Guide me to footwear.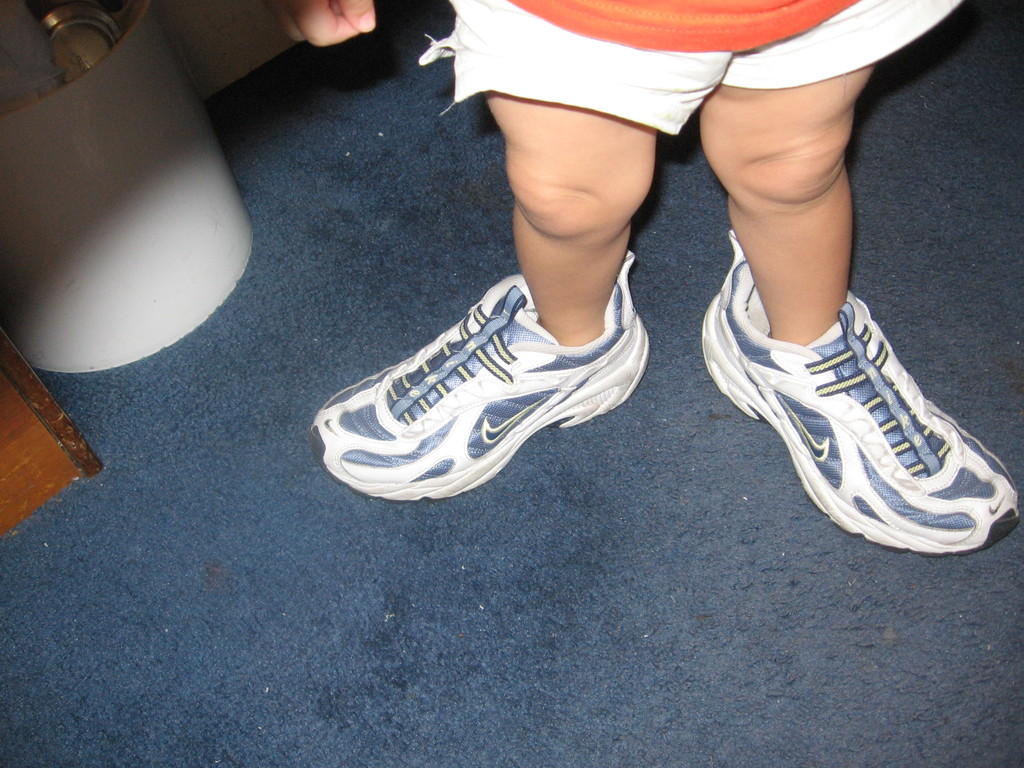
Guidance: 305,249,646,500.
